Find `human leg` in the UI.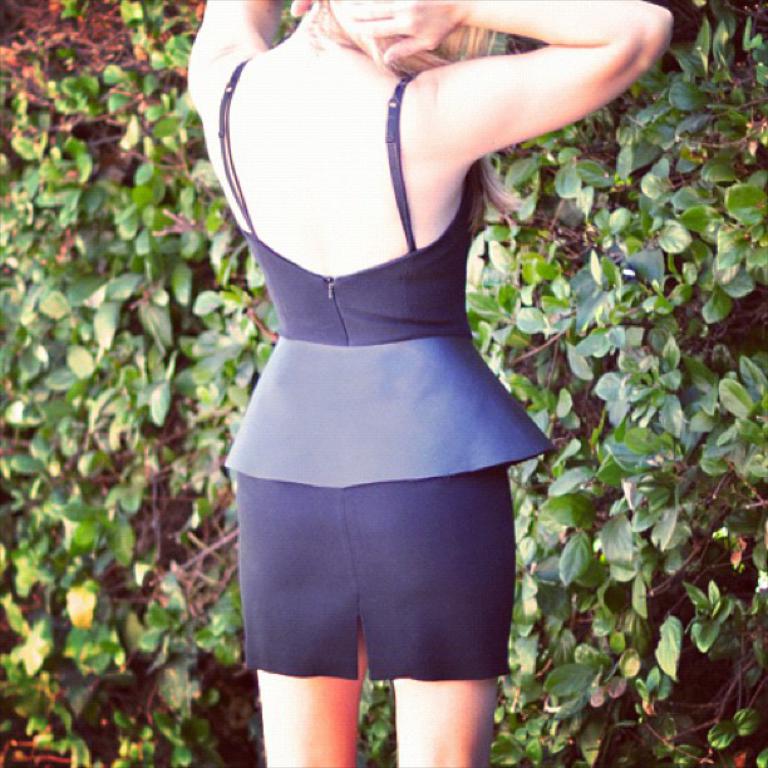
UI element at Rect(350, 454, 516, 767).
